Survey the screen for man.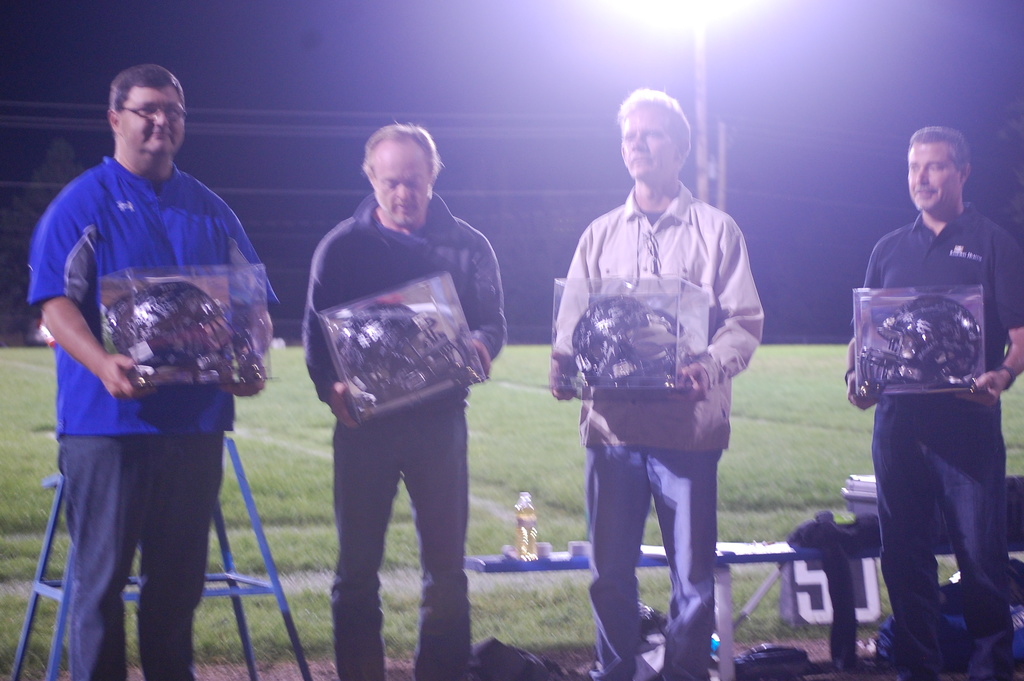
Survey found: (28,55,278,680).
